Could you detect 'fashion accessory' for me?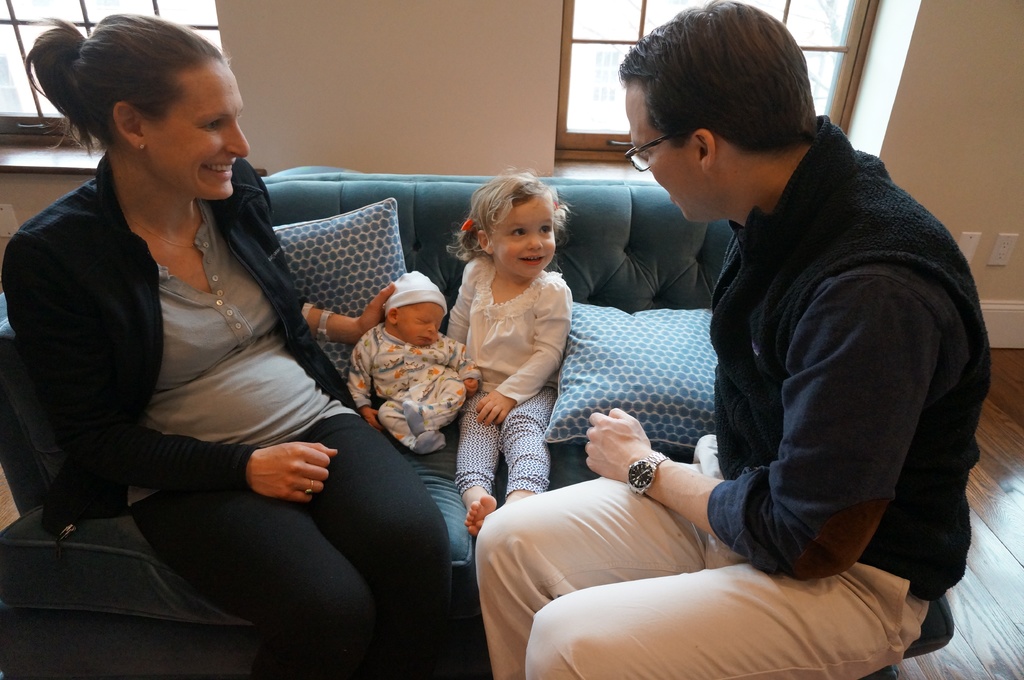
Detection result: left=552, top=200, right=559, bottom=214.
